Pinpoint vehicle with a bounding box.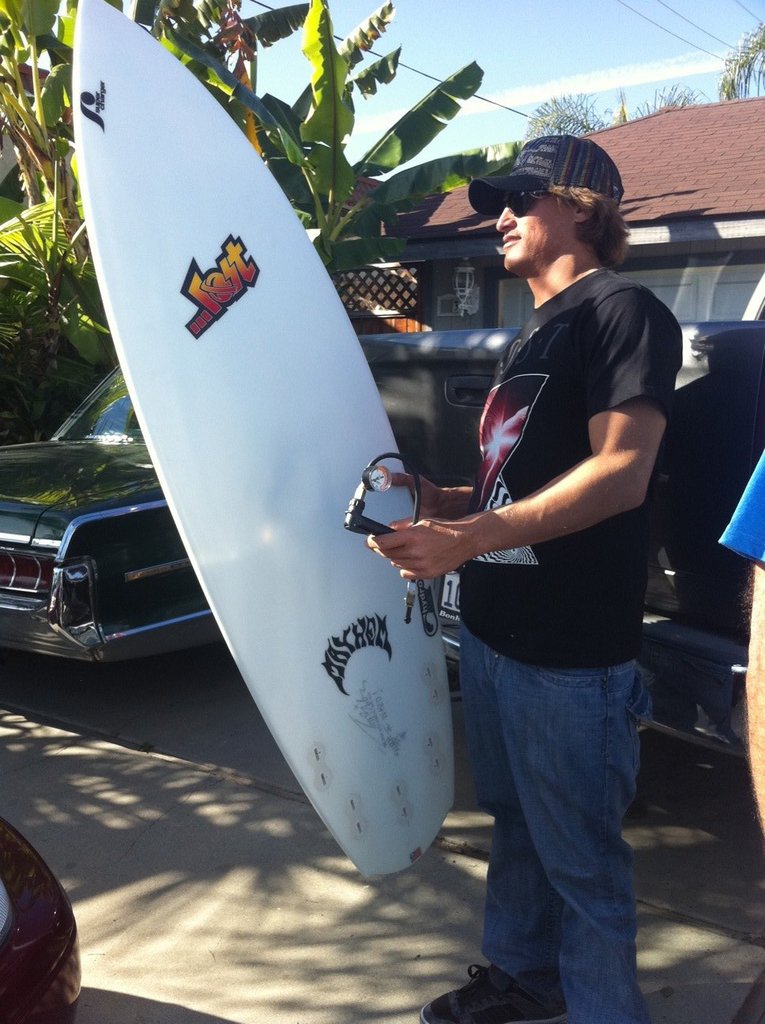
bbox=(0, 365, 220, 662).
